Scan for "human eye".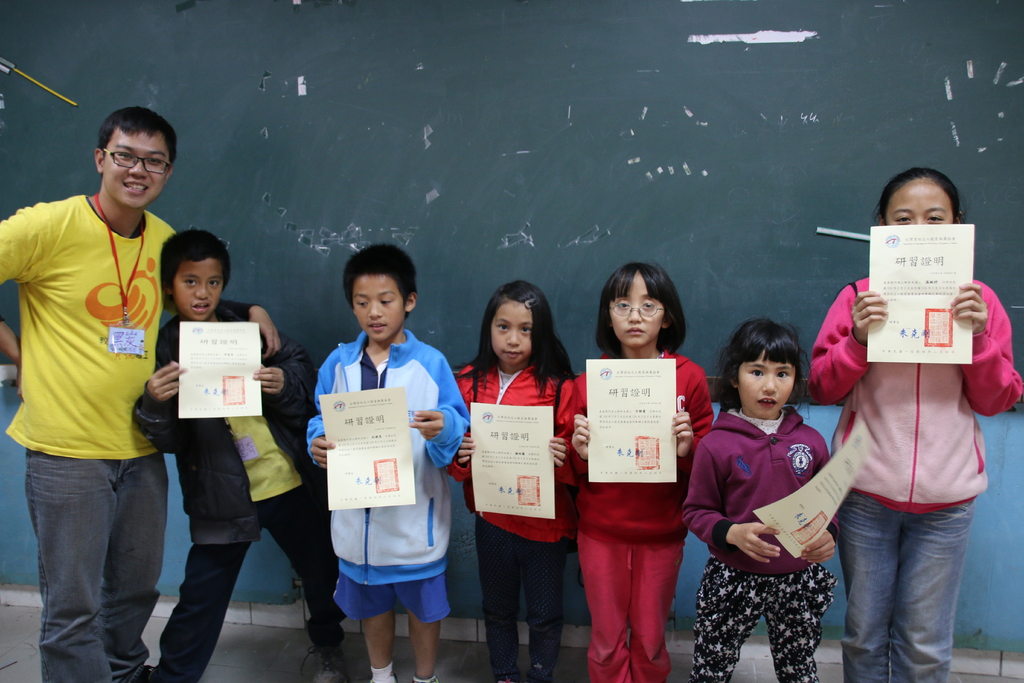
Scan result: (left=615, top=300, right=630, bottom=310).
